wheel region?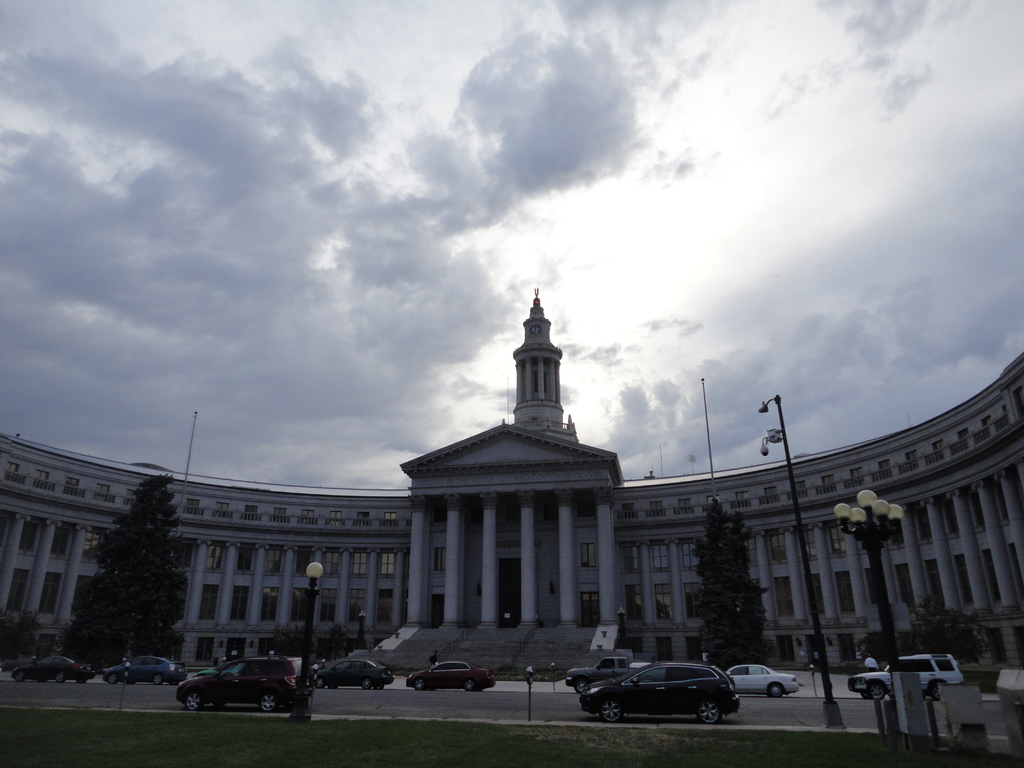
{"x1": 374, "y1": 685, "x2": 383, "y2": 689}
